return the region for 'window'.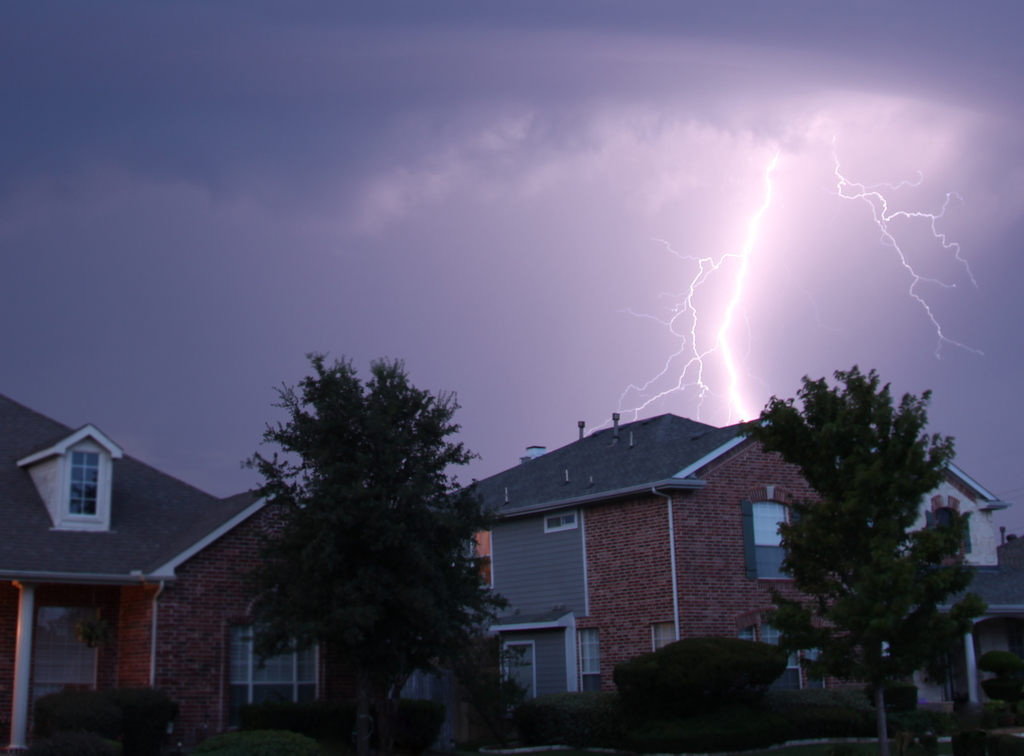
bbox=[751, 498, 796, 577].
